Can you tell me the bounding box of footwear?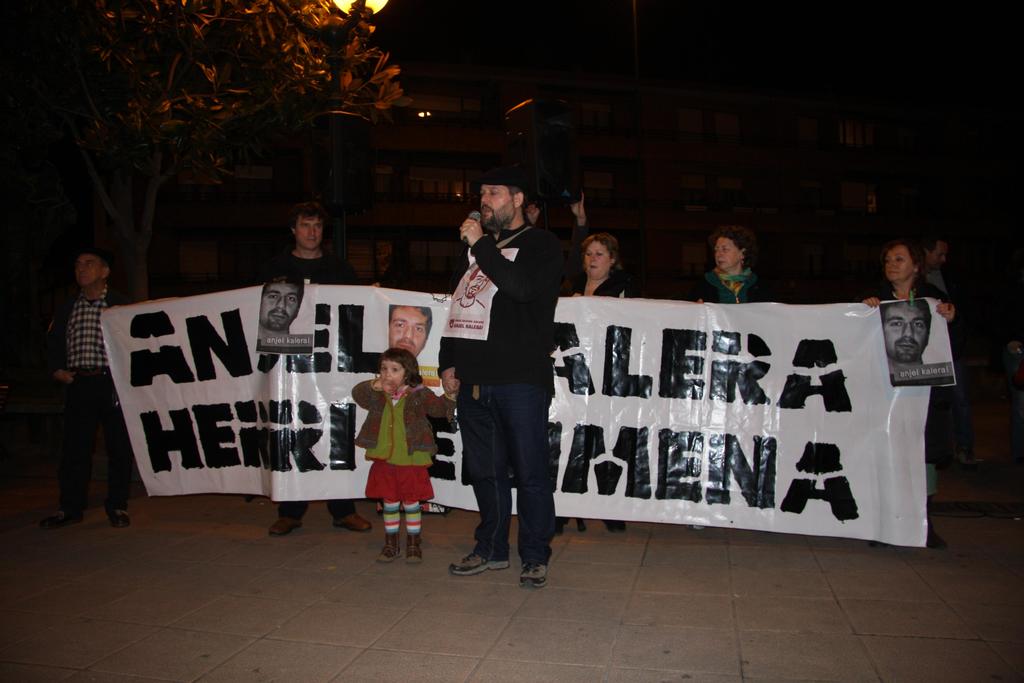
detection(513, 567, 547, 588).
